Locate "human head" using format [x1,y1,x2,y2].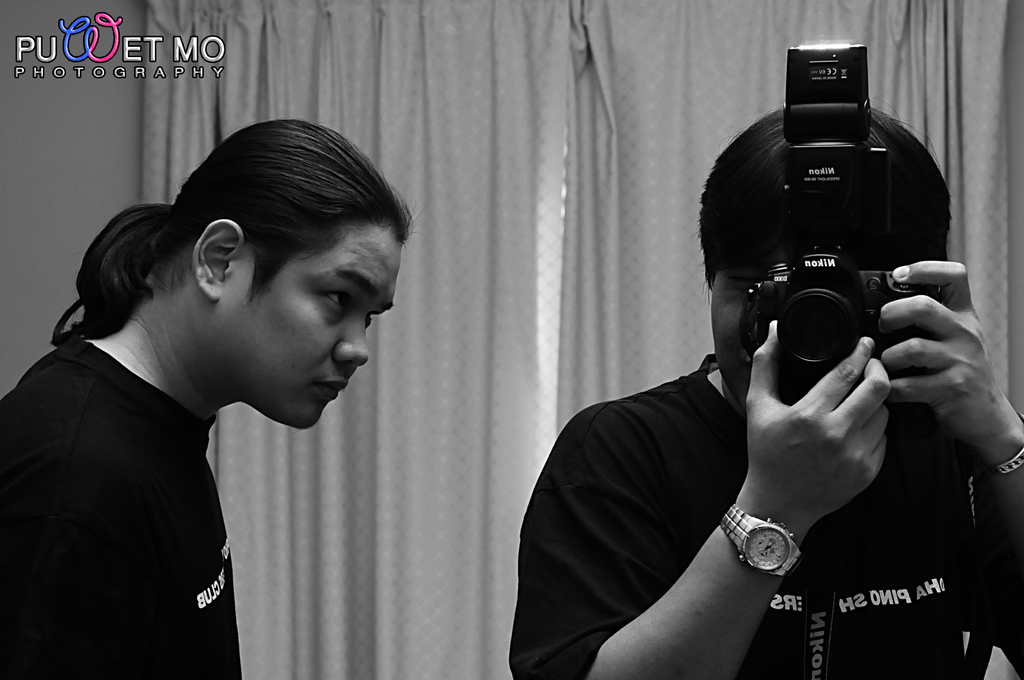
[115,117,408,421].
